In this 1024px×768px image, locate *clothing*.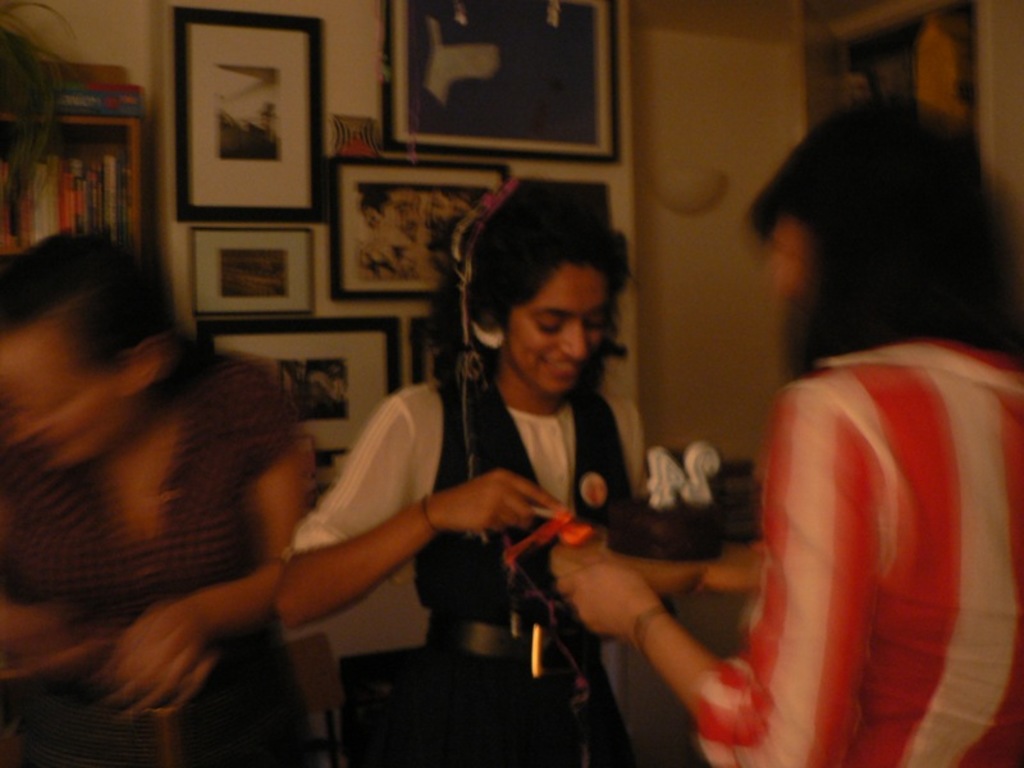
Bounding box: bbox=[237, 111, 284, 157].
